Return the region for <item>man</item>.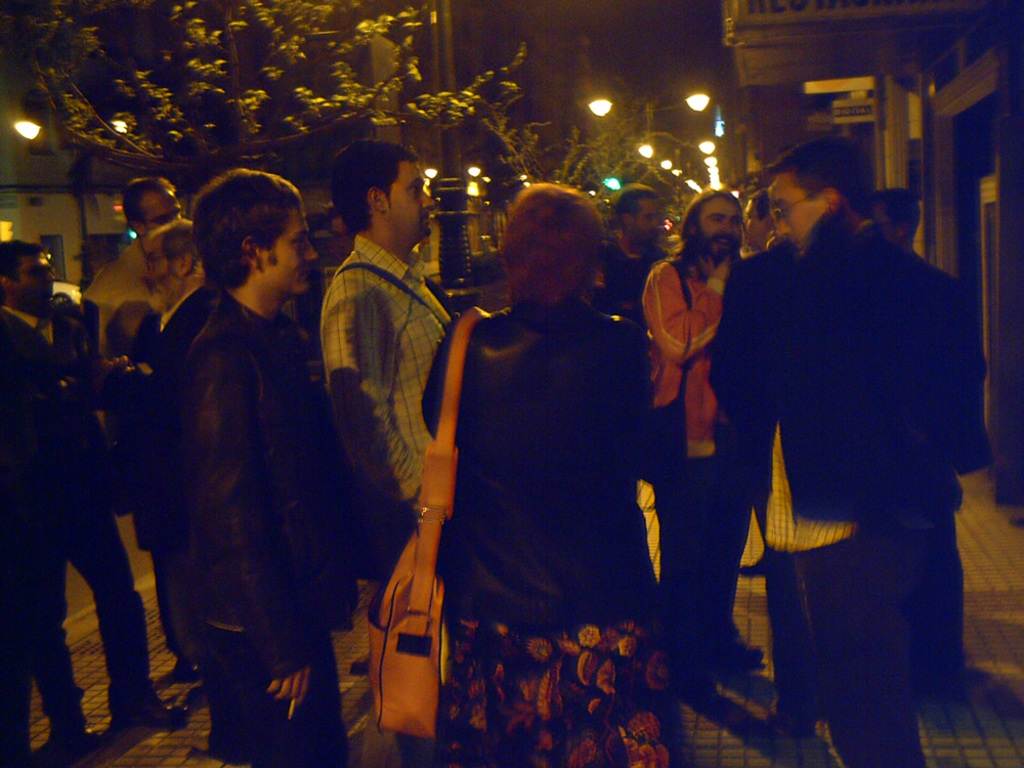
pyautogui.locateOnScreen(106, 220, 231, 667).
